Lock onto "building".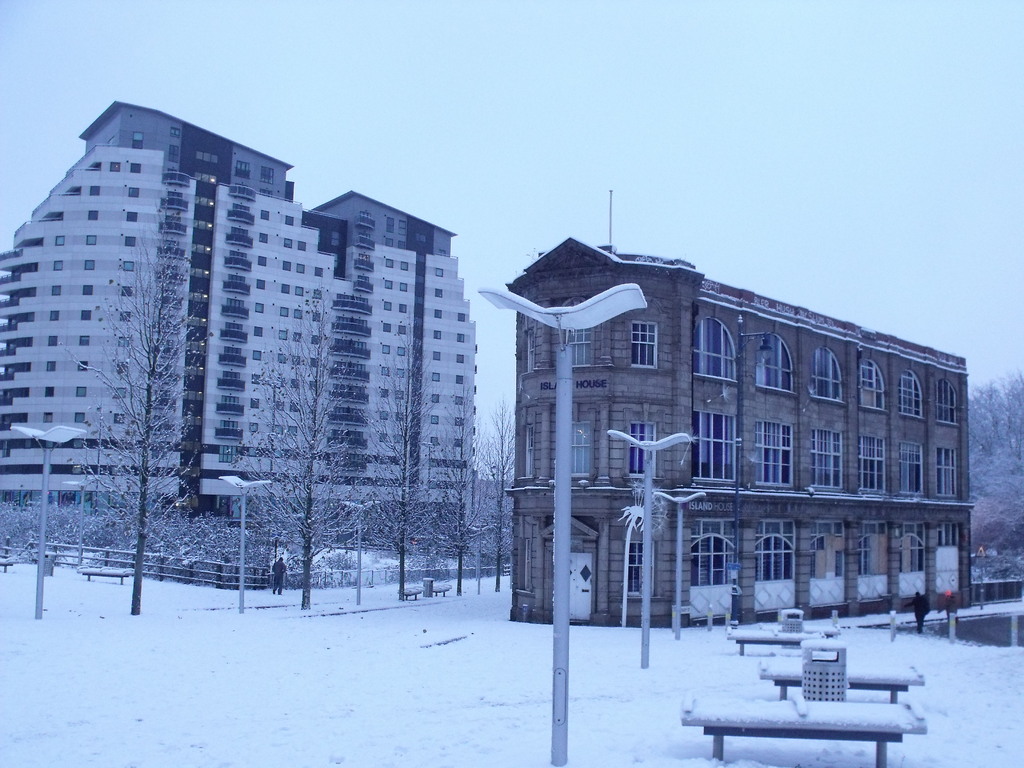
Locked: left=513, top=183, right=977, bottom=631.
